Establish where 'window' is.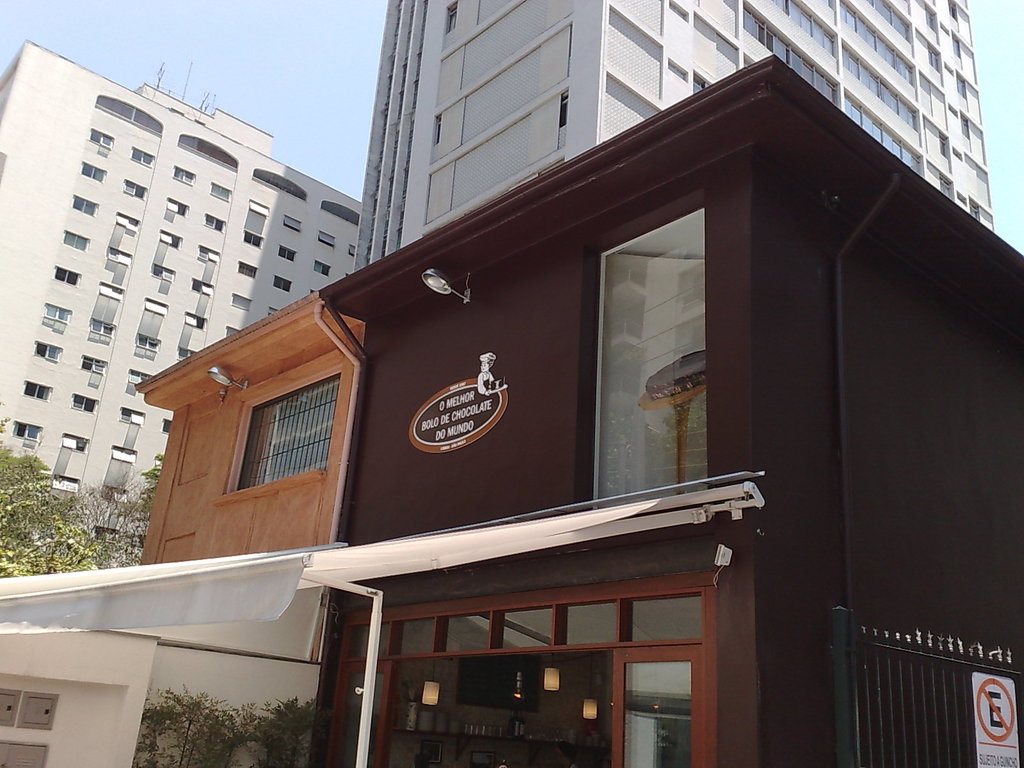
Established at <region>112, 212, 138, 233</region>.
